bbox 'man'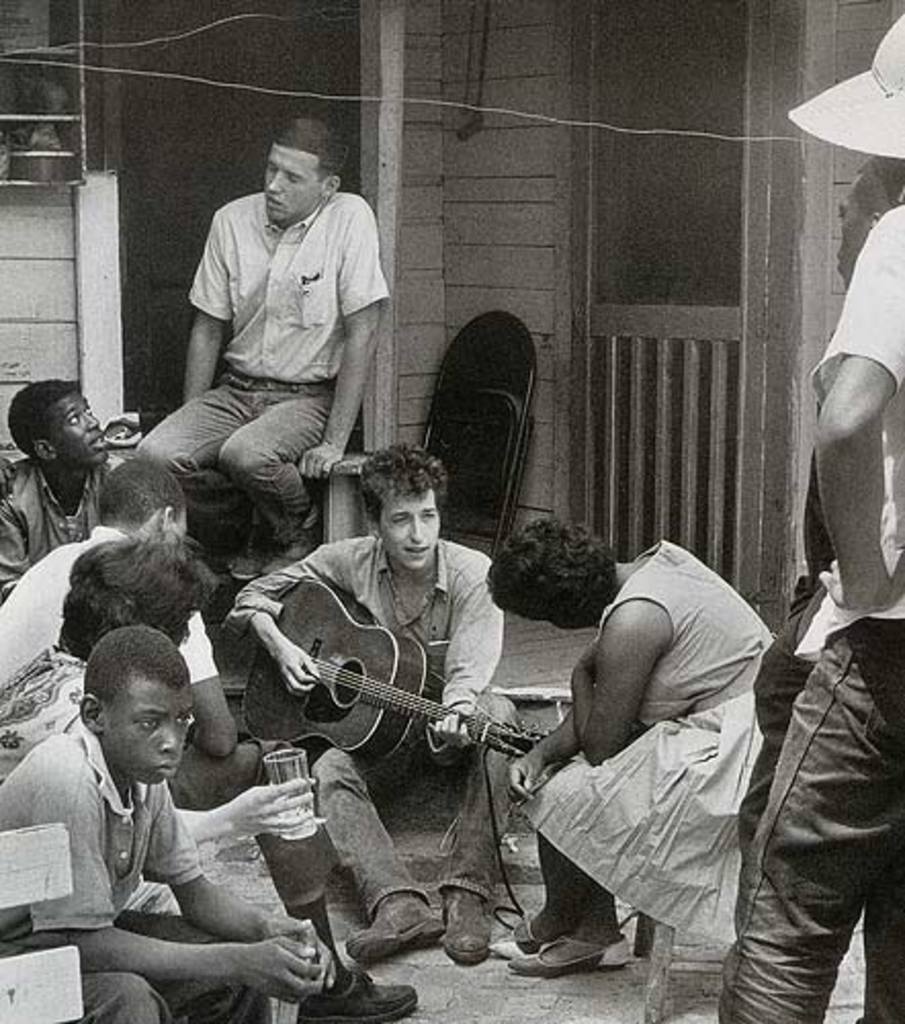
Rect(221, 444, 528, 963)
